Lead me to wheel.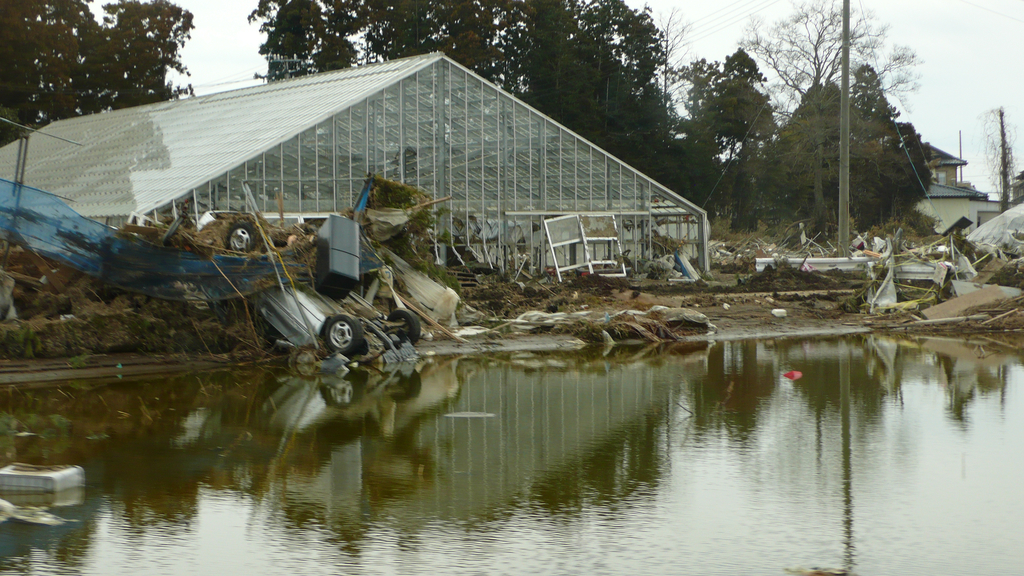
Lead to 325,316,362,353.
